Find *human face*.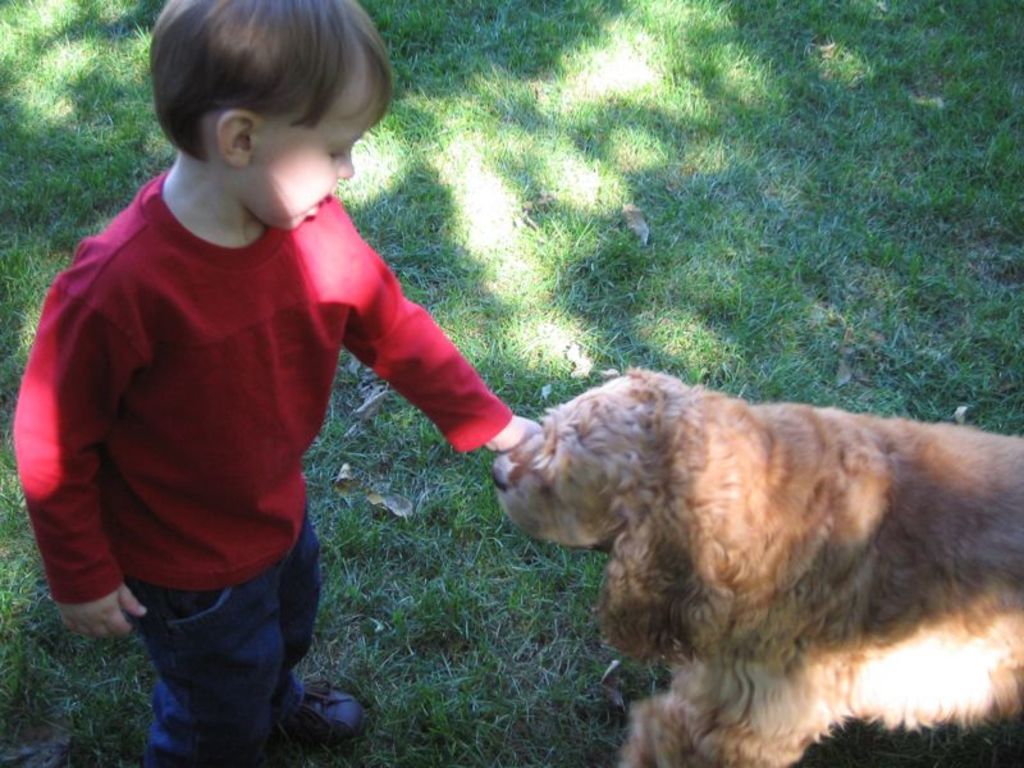
(227, 68, 390, 229).
